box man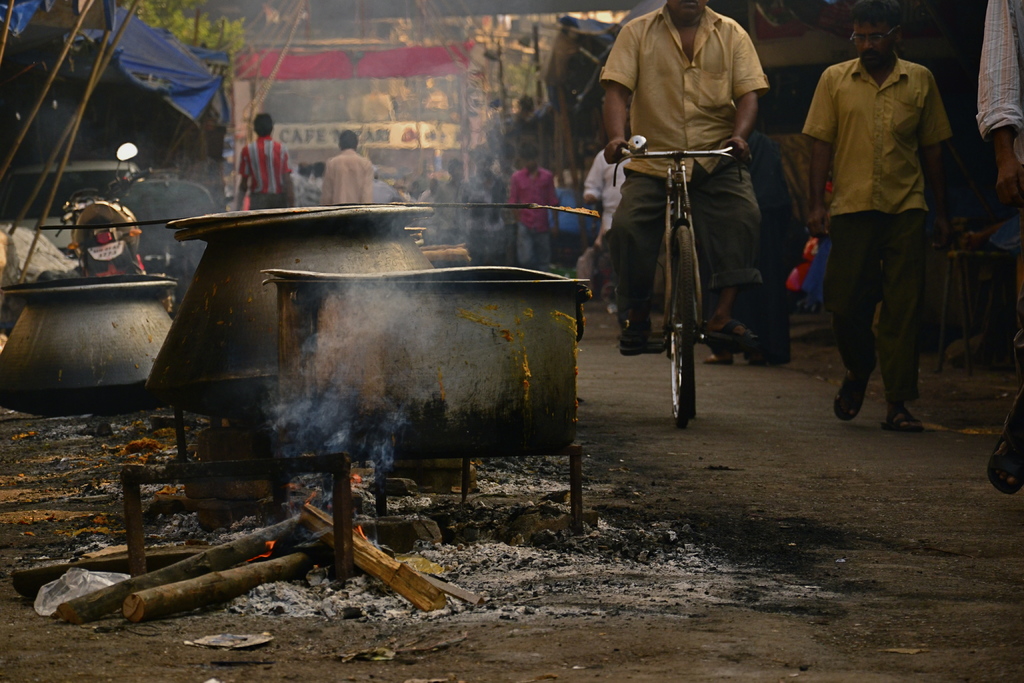
pyautogui.locateOnScreen(792, 14, 956, 454)
